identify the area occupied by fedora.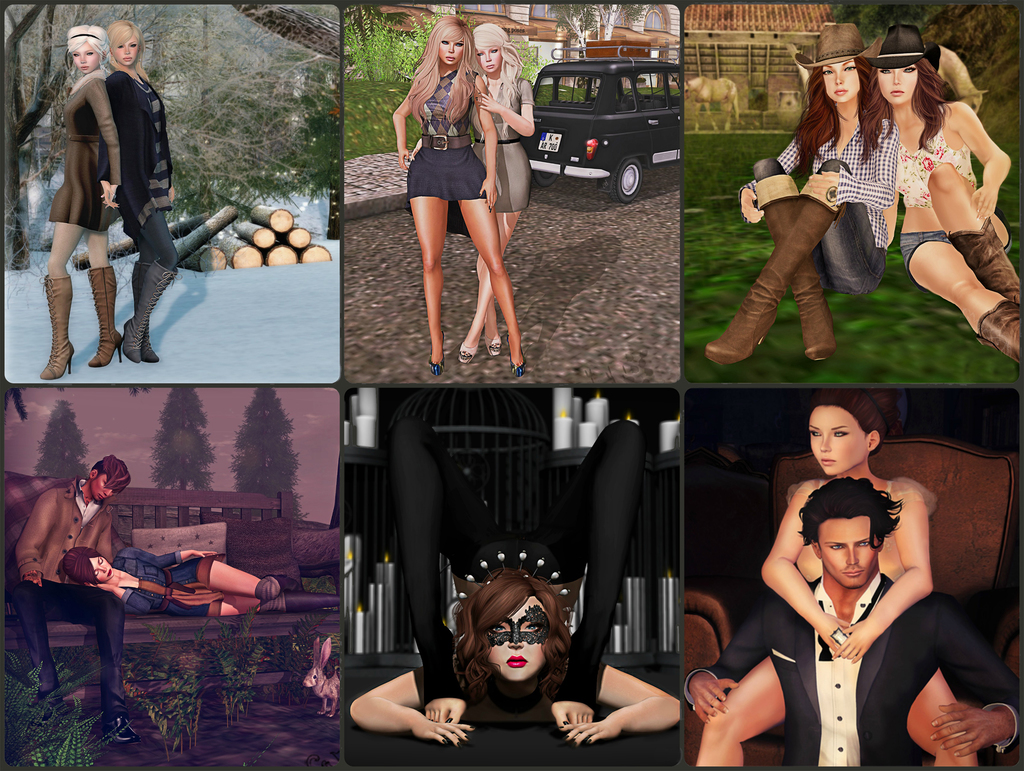
Area: 790 17 881 65.
